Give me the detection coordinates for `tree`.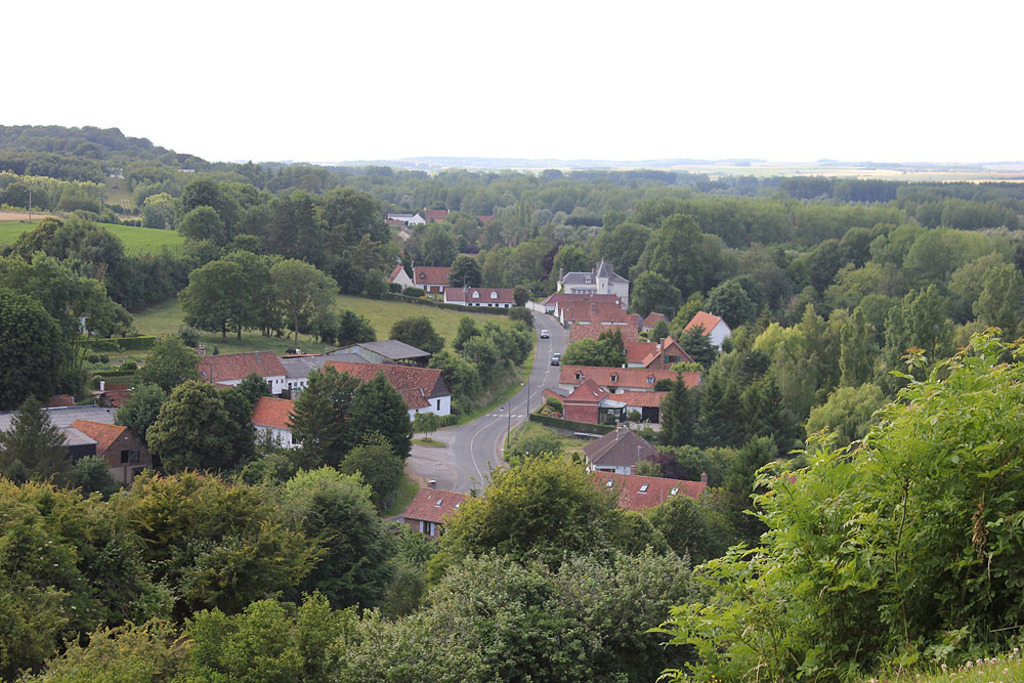
<region>418, 225, 466, 267</region>.
